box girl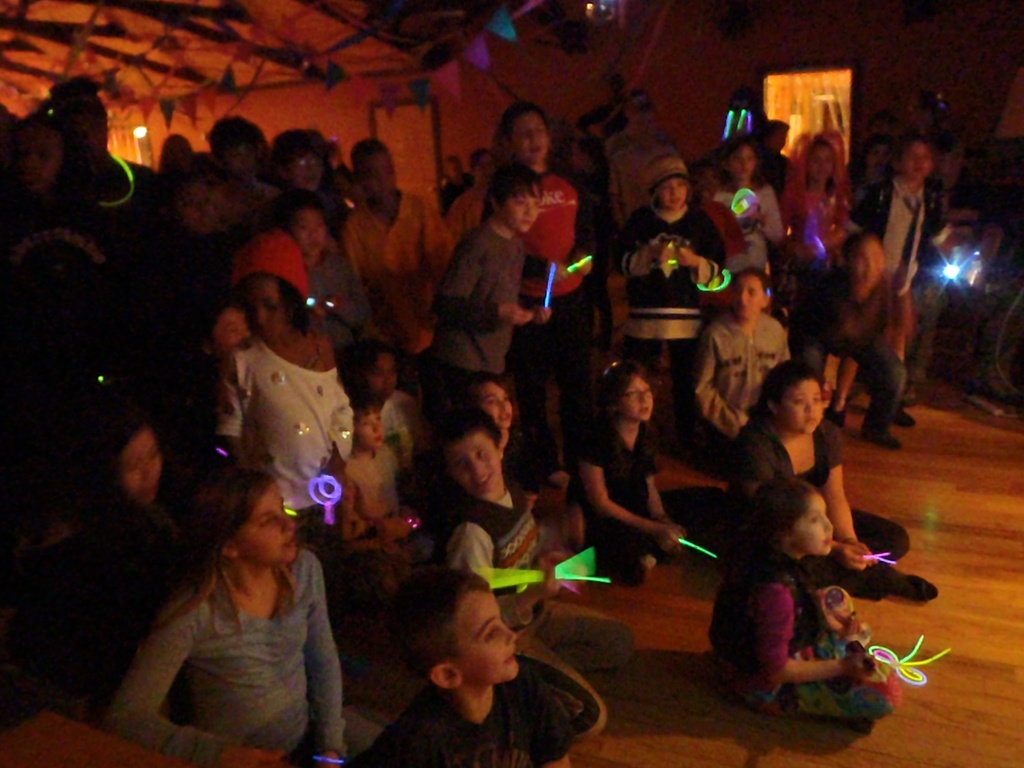
[121, 452, 351, 767]
